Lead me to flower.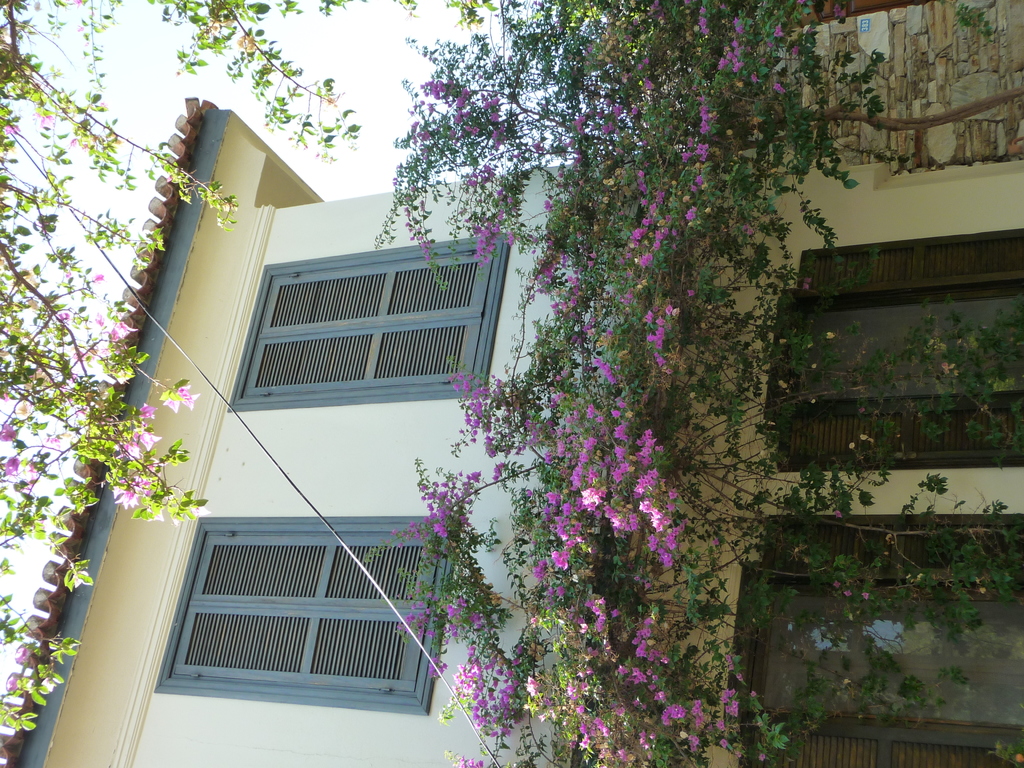
Lead to 1 123 22 135.
